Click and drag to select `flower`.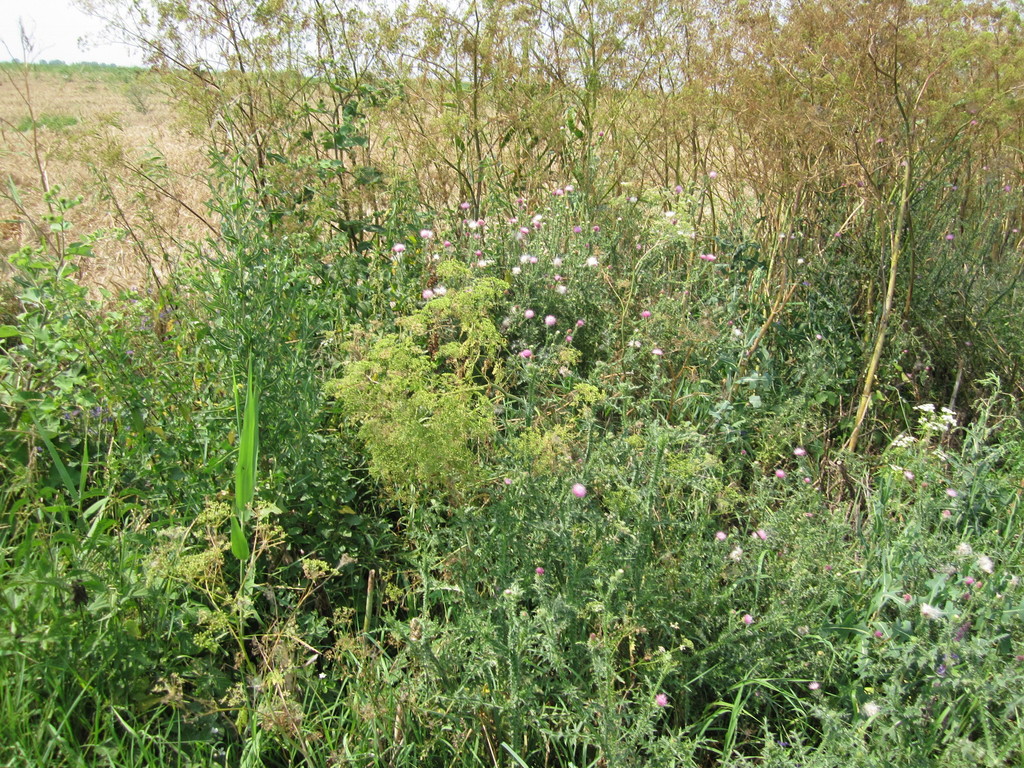
Selection: (698,252,718,263).
